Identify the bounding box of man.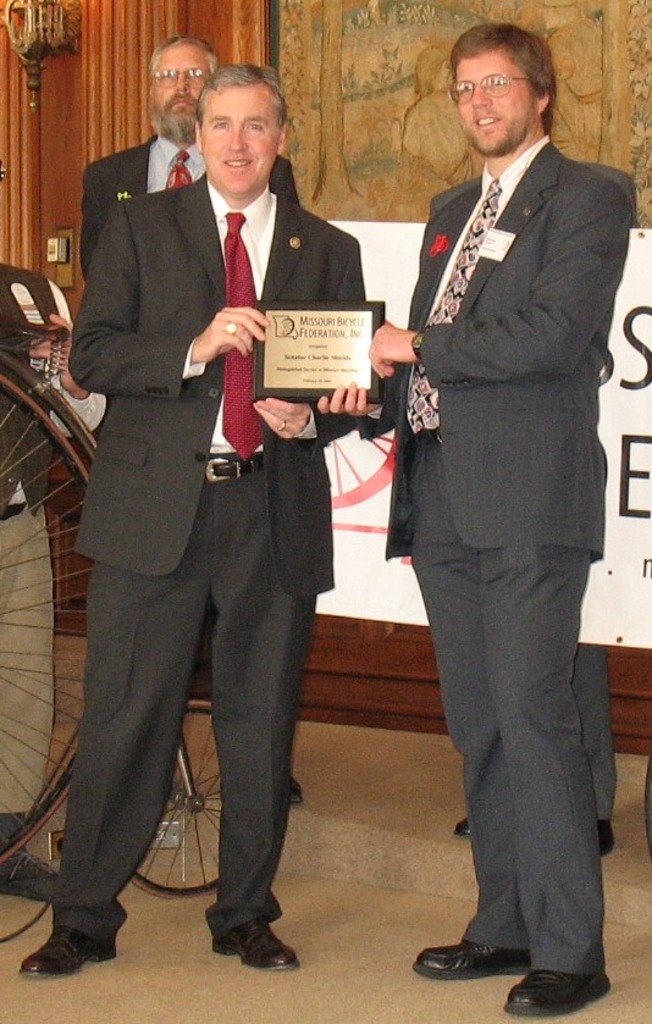
(x1=16, y1=65, x2=370, y2=972).
